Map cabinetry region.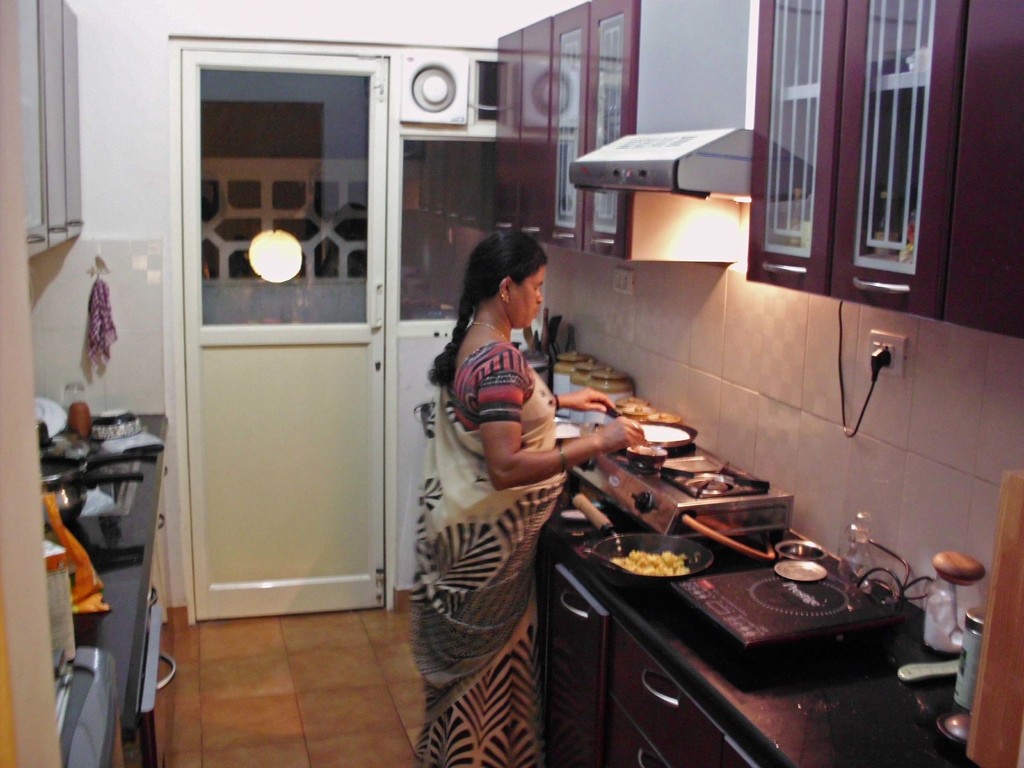
Mapped to <box>599,621,758,767</box>.
